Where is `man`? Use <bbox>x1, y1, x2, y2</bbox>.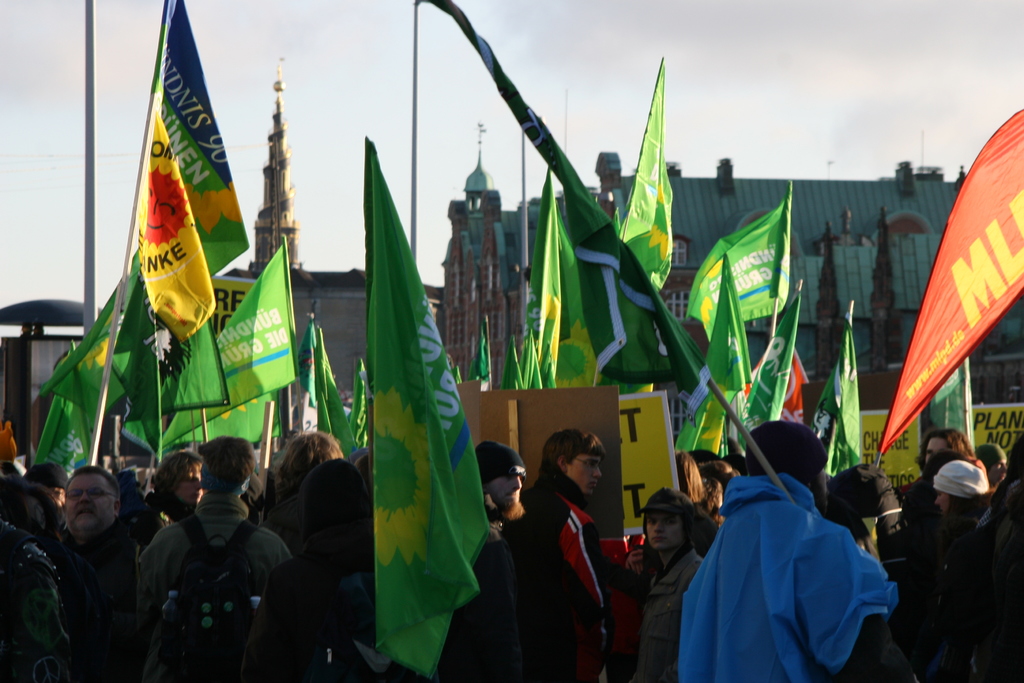
<bbox>521, 425, 636, 682</bbox>.
